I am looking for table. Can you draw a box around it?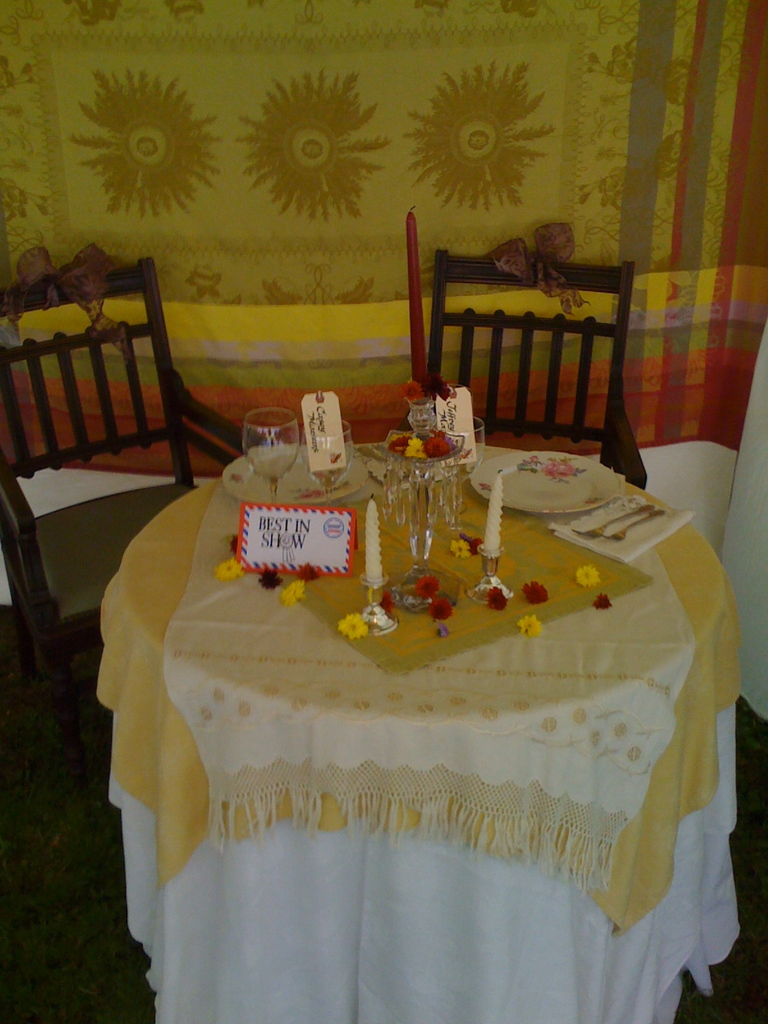
Sure, the bounding box is region(80, 383, 746, 1020).
